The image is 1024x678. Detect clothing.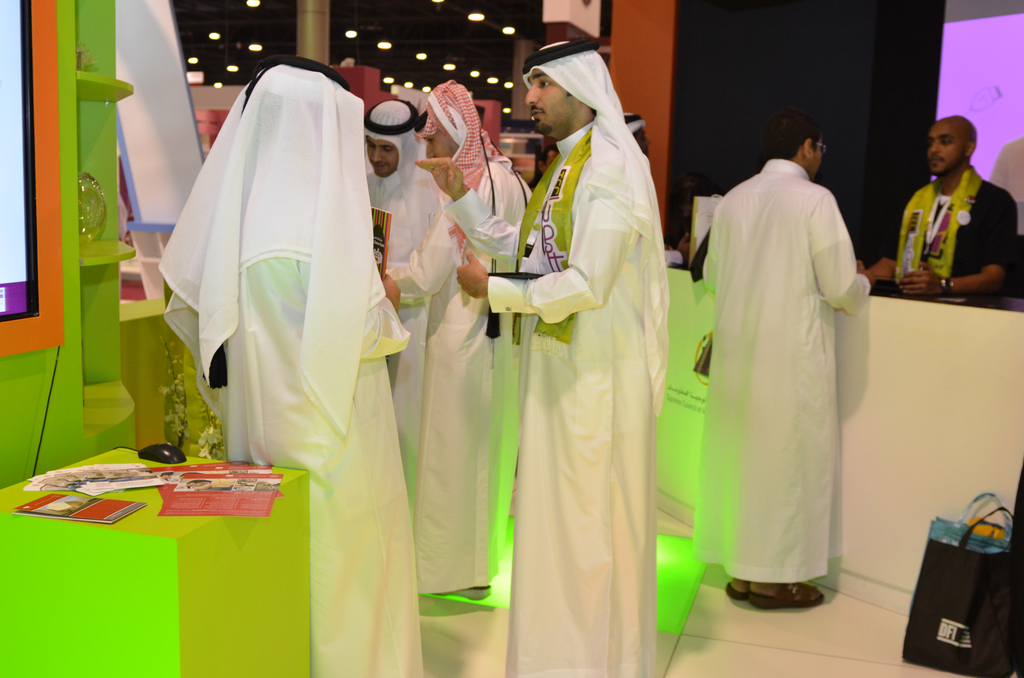
Detection: detection(444, 40, 666, 677).
